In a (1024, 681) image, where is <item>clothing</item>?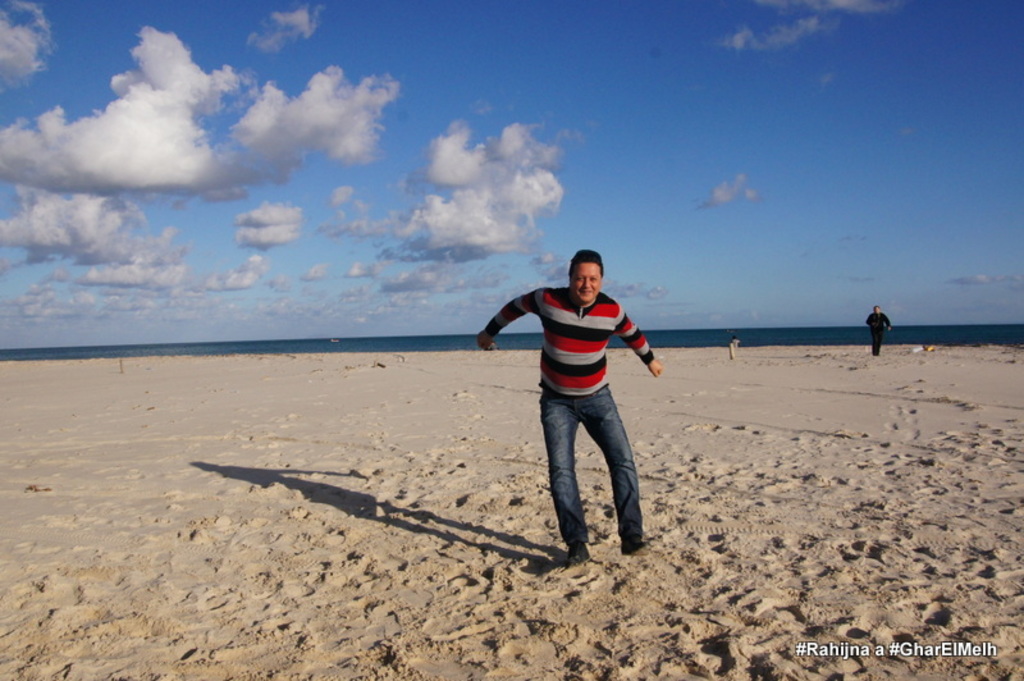
[left=859, top=311, right=895, bottom=367].
